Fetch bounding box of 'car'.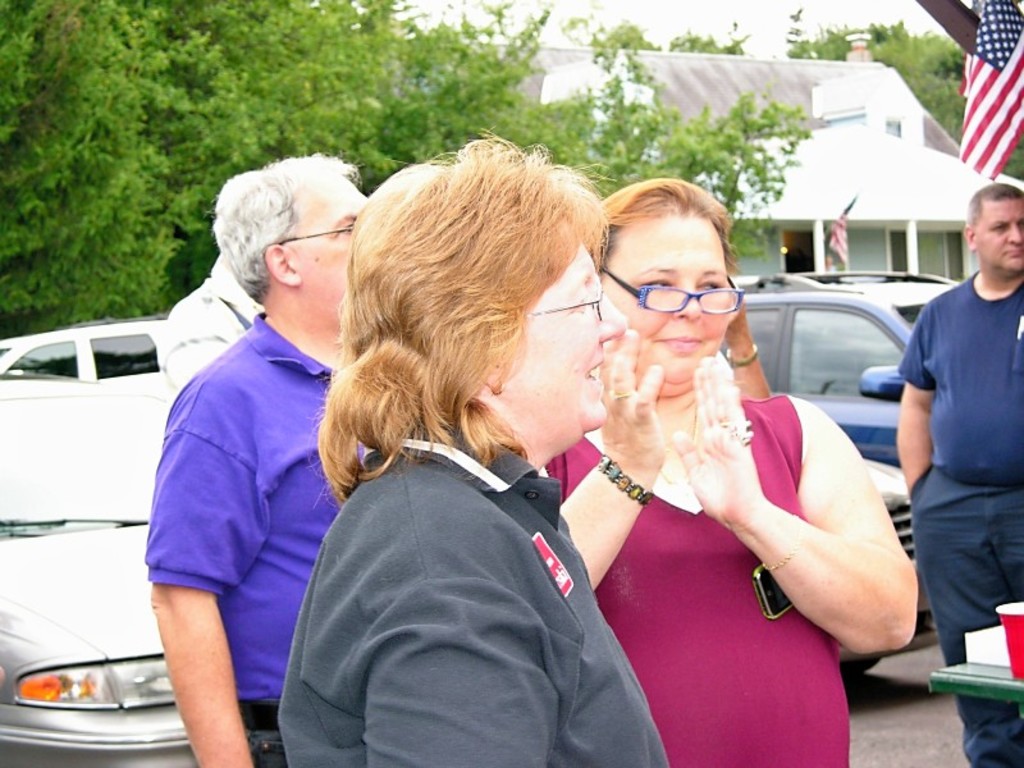
Bbox: (719,265,956,465).
